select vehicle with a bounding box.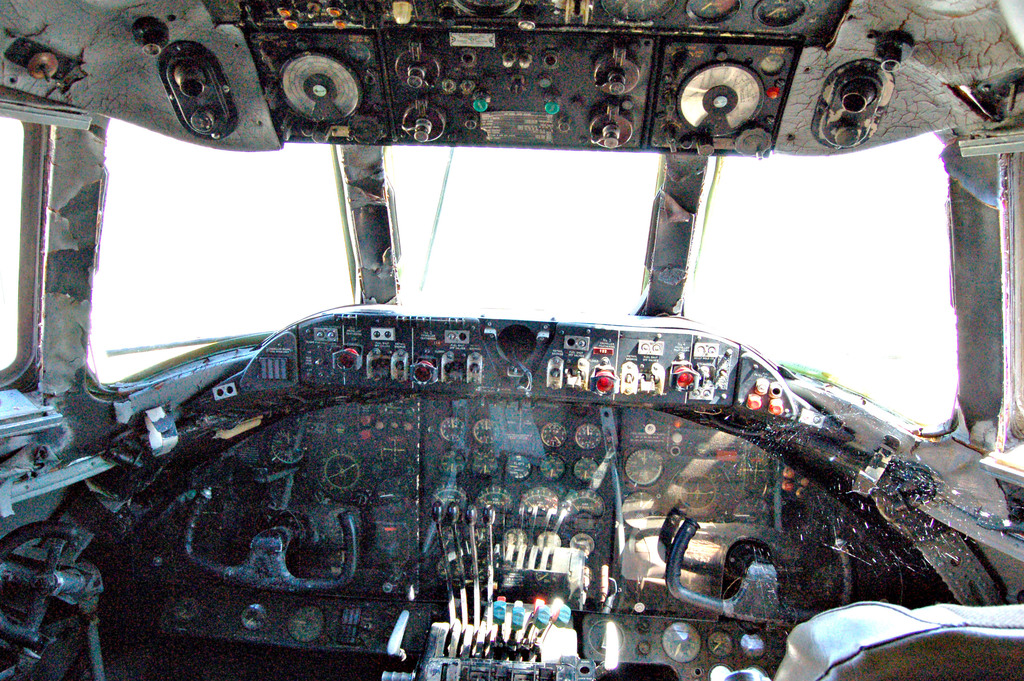
(x1=0, y1=40, x2=1023, y2=680).
